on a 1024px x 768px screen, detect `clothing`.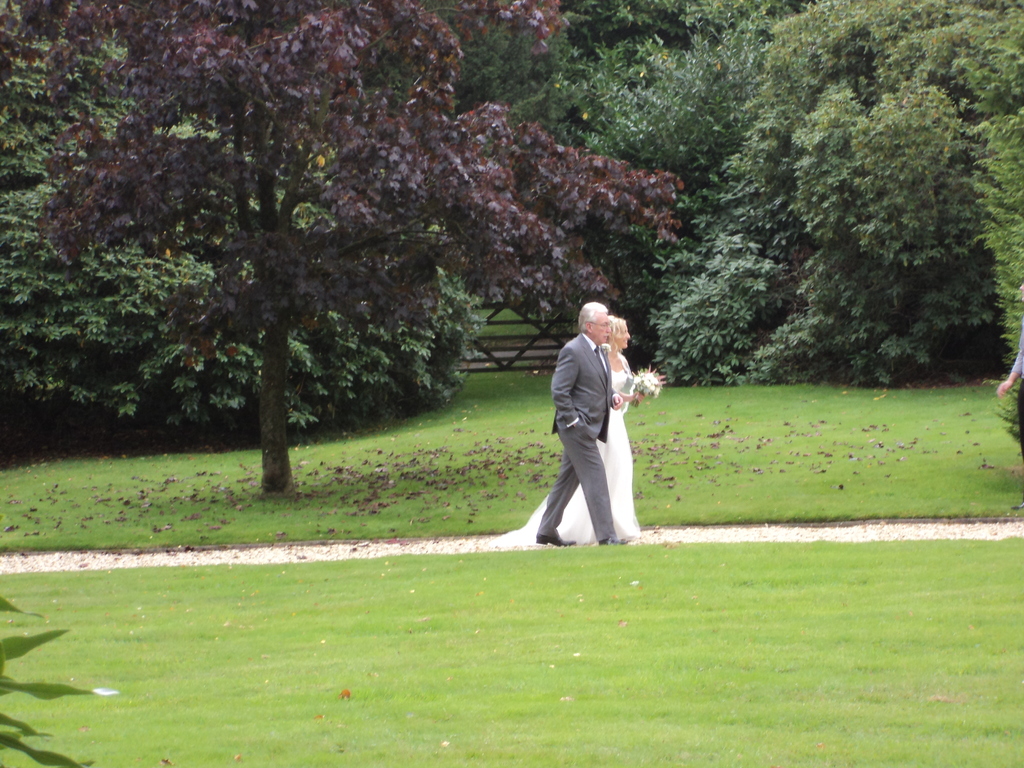
(490, 348, 640, 543).
